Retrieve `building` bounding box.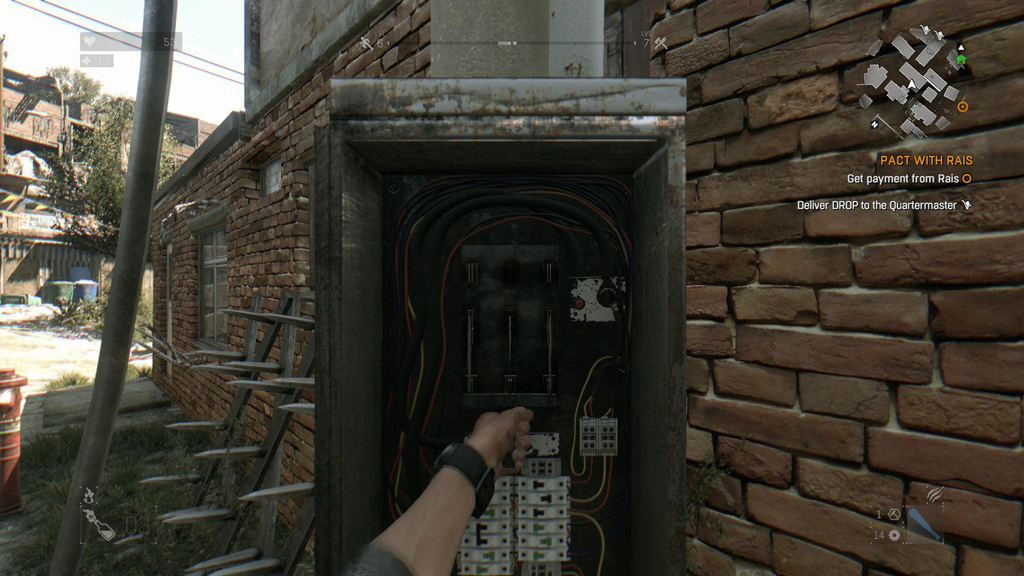
Bounding box: region(0, 37, 219, 307).
